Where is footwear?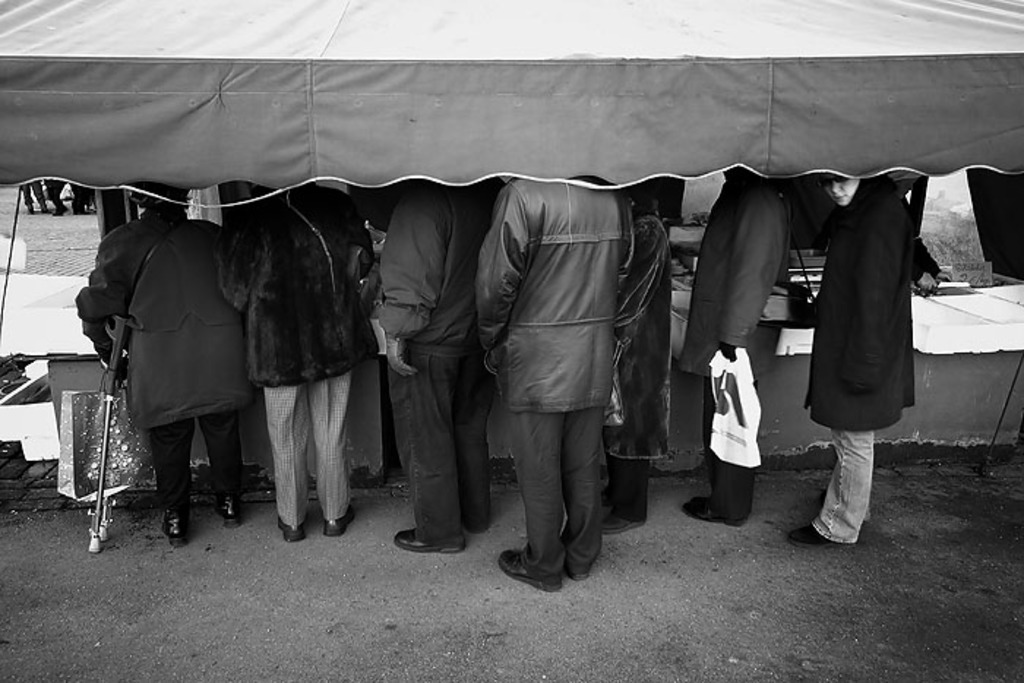
600:507:650:540.
